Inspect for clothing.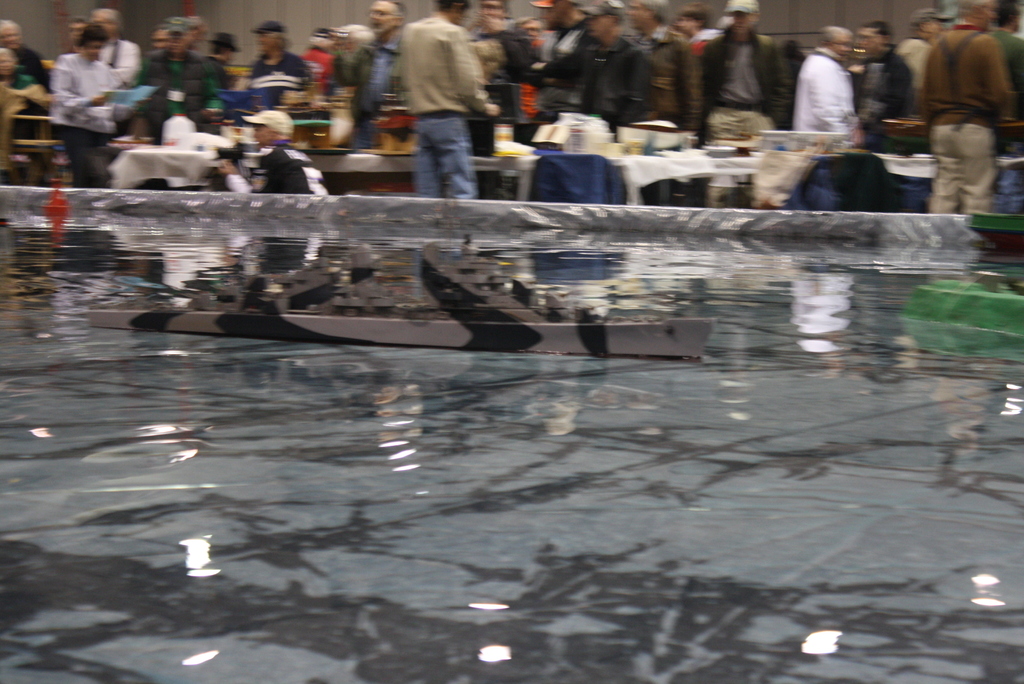
Inspection: bbox(250, 46, 299, 113).
